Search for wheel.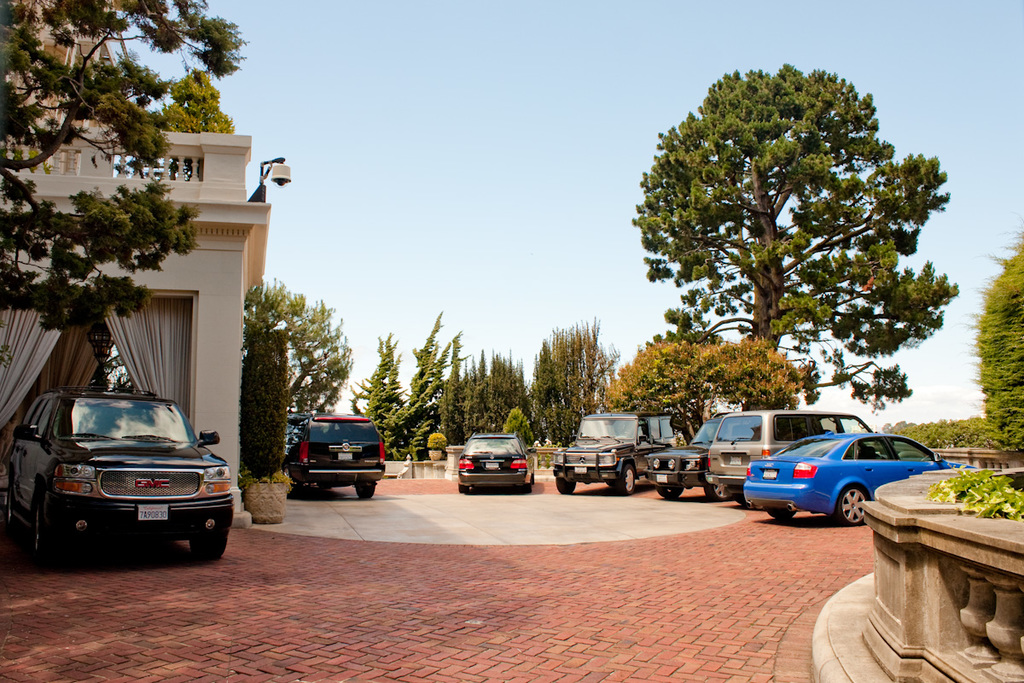
Found at 764, 506, 804, 517.
